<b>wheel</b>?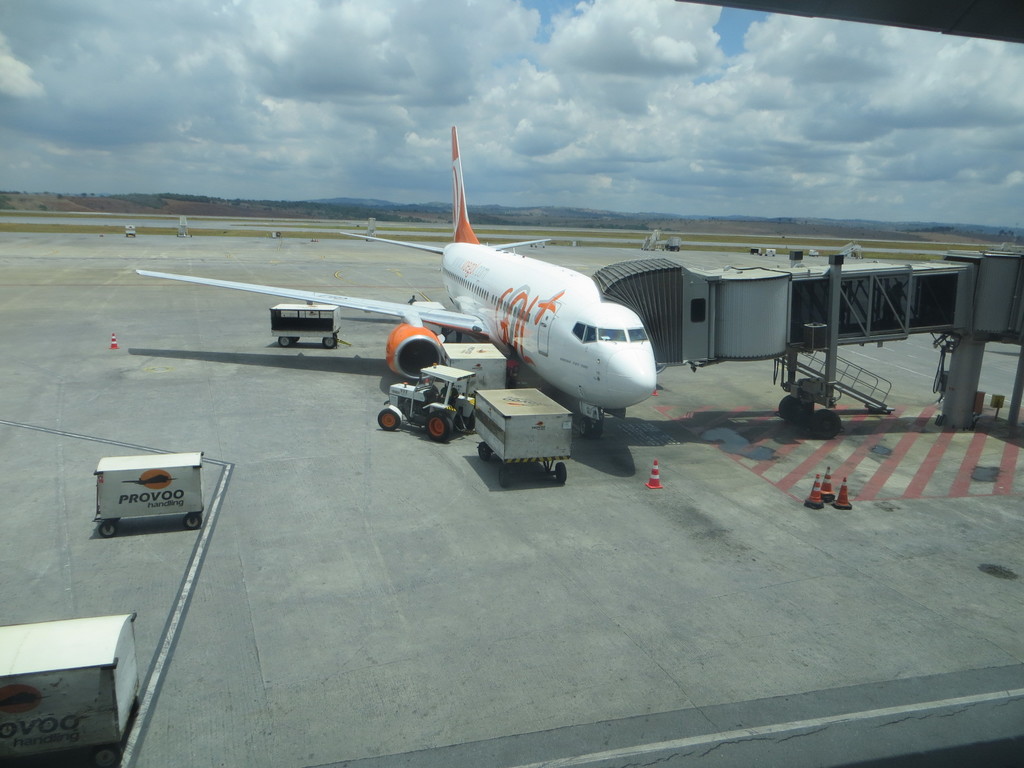
<bbox>480, 443, 492, 463</bbox>
